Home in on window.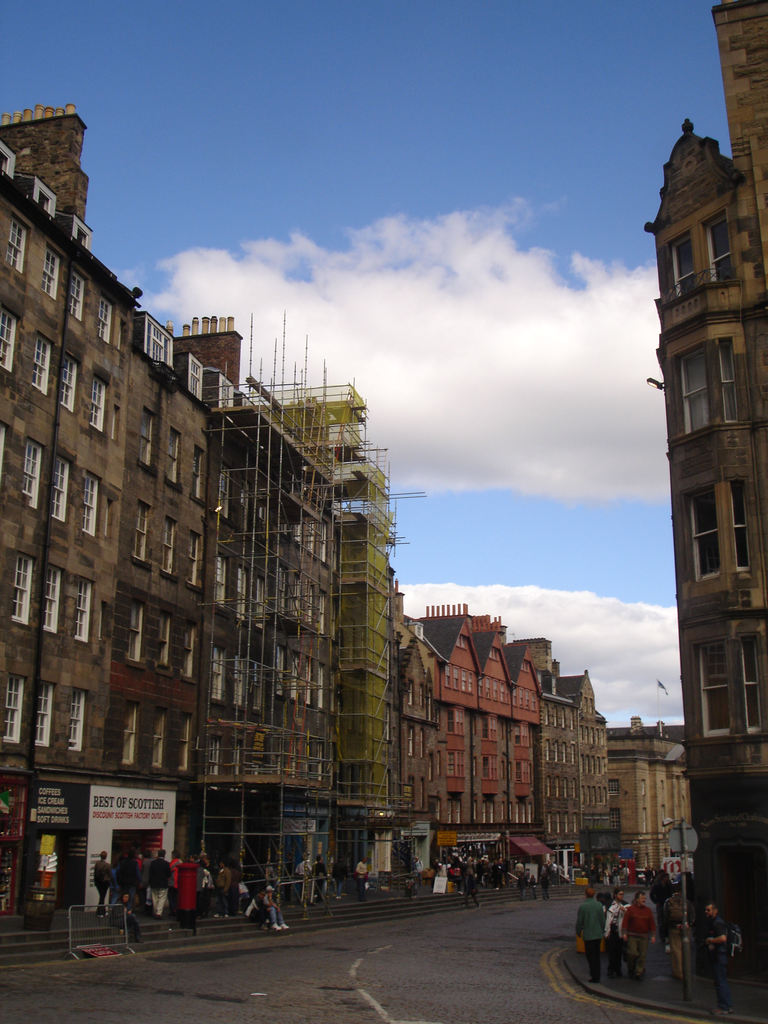
Homed in at crop(33, 333, 51, 396).
